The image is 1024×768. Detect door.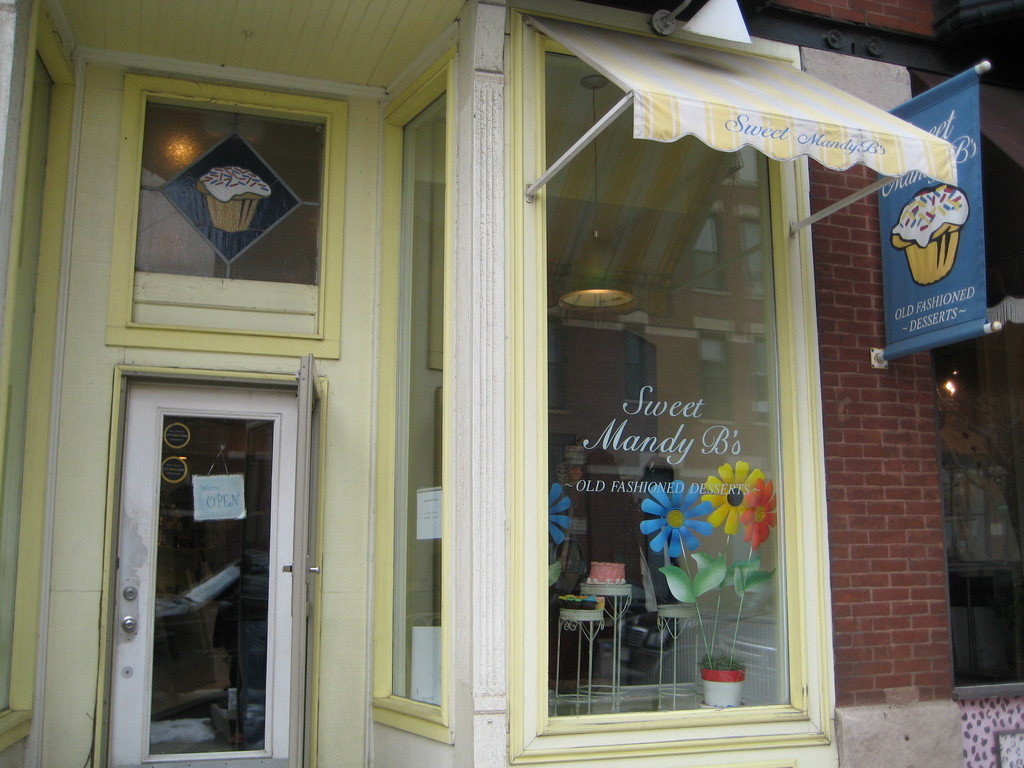
Detection: detection(509, 23, 846, 767).
